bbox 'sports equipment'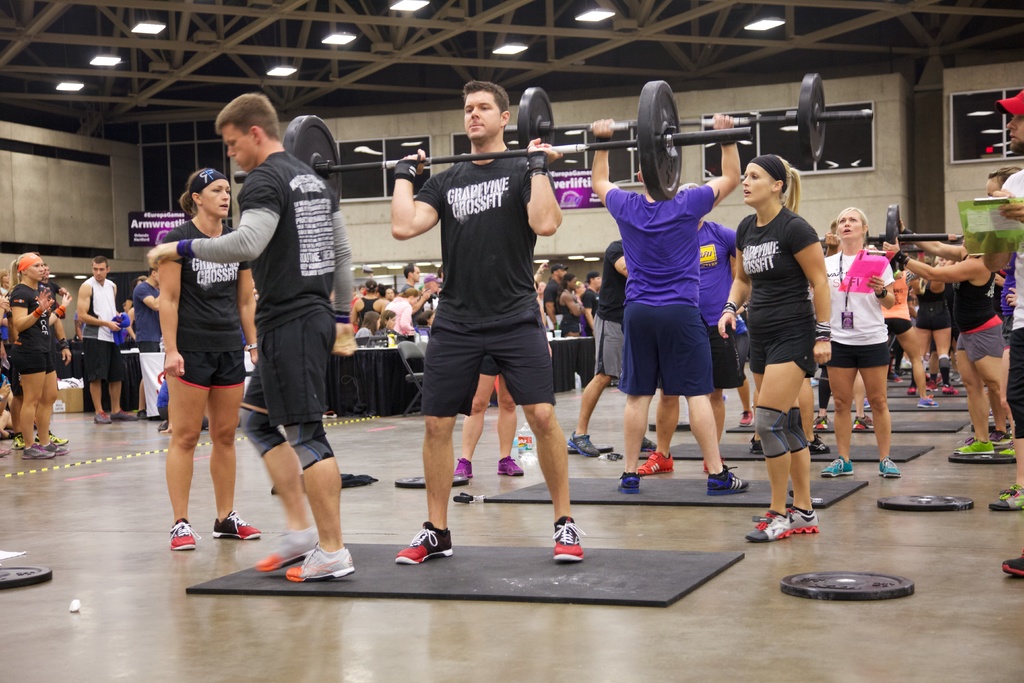
0:565:53:593
